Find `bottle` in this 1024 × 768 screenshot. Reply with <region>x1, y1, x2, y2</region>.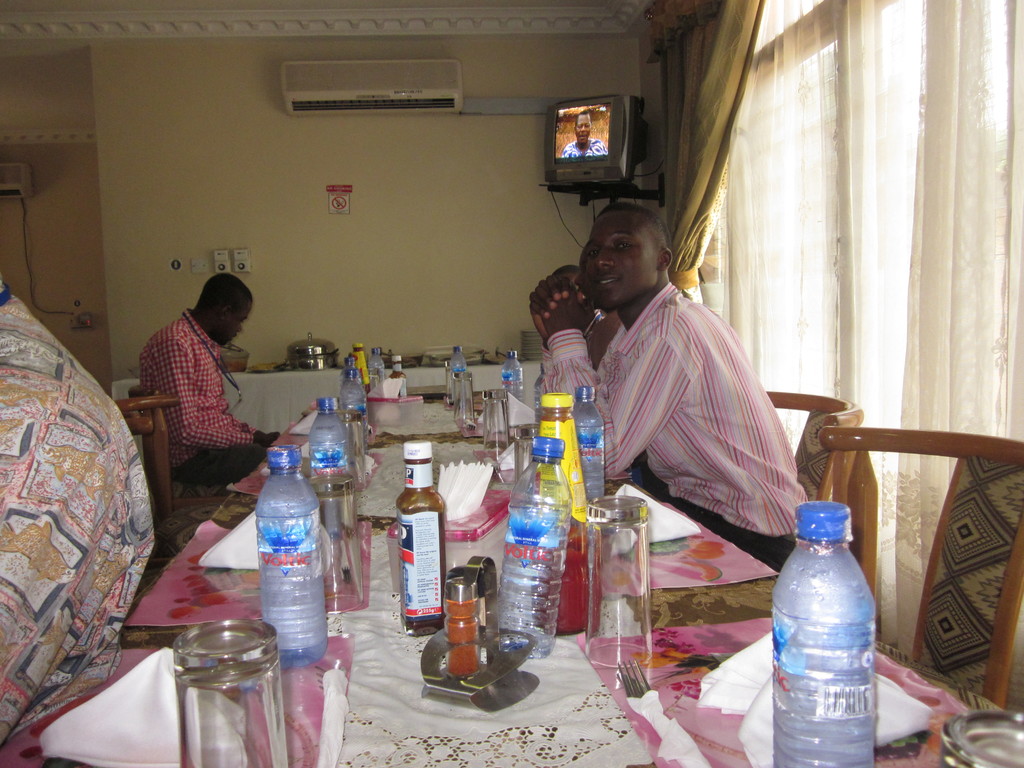
<region>351, 342, 369, 394</region>.
